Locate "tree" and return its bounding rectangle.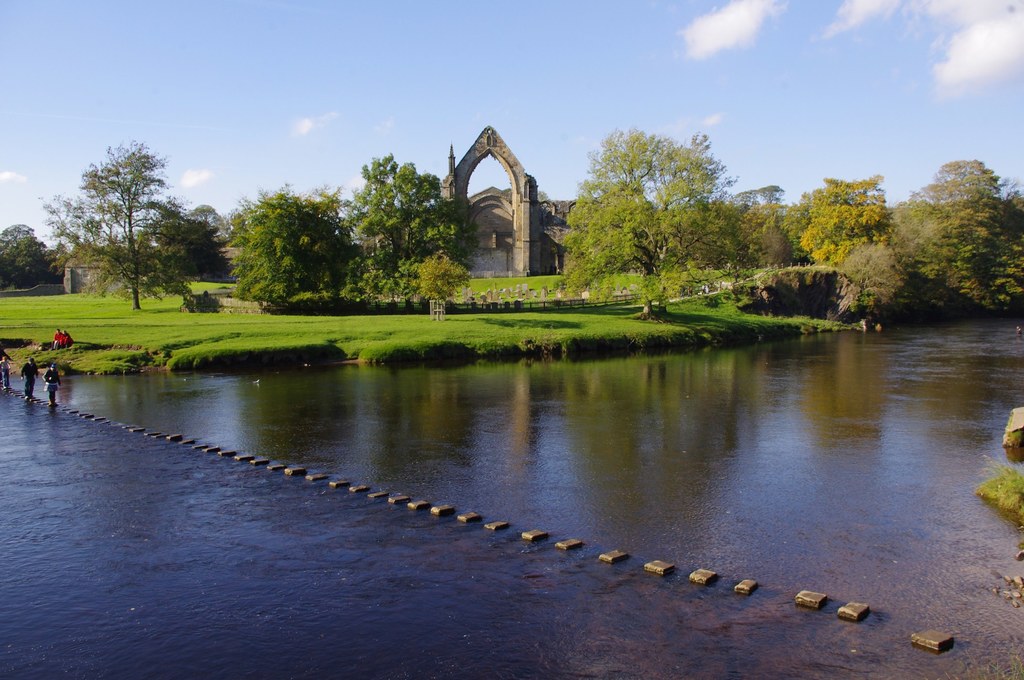
Rect(893, 193, 968, 285).
